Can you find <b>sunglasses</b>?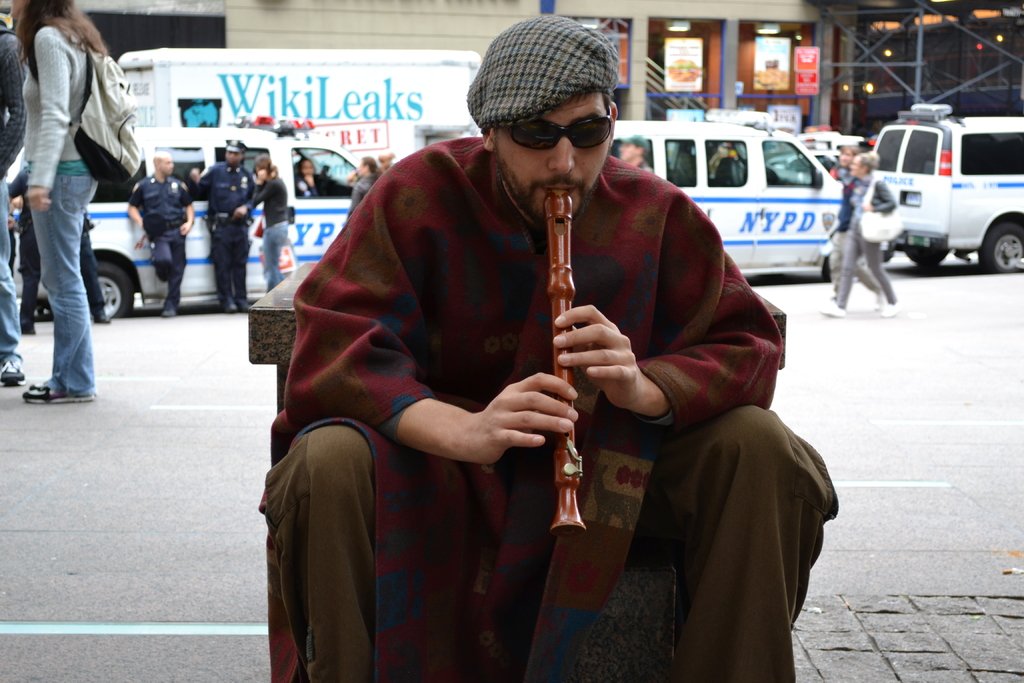
Yes, bounding box: <bbox>510, 106, 614, 160</bbox>.
